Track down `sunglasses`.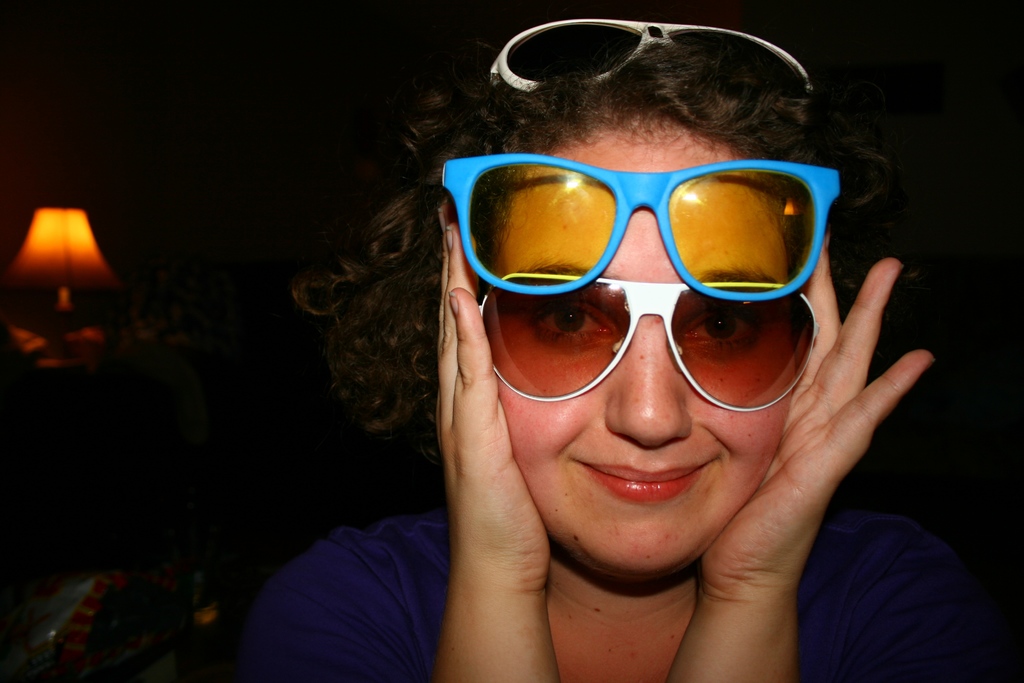
Tracked to box(492, 19, 812, 89).
